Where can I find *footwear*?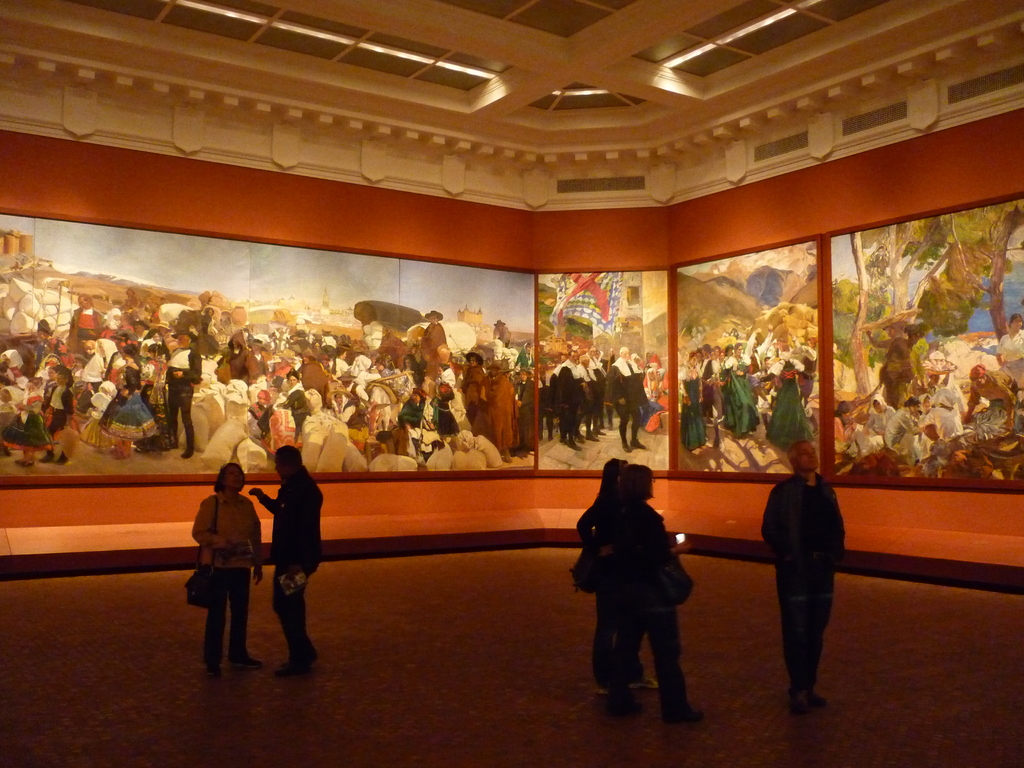
You can find it at BBox(204, 660, 221, 680).
